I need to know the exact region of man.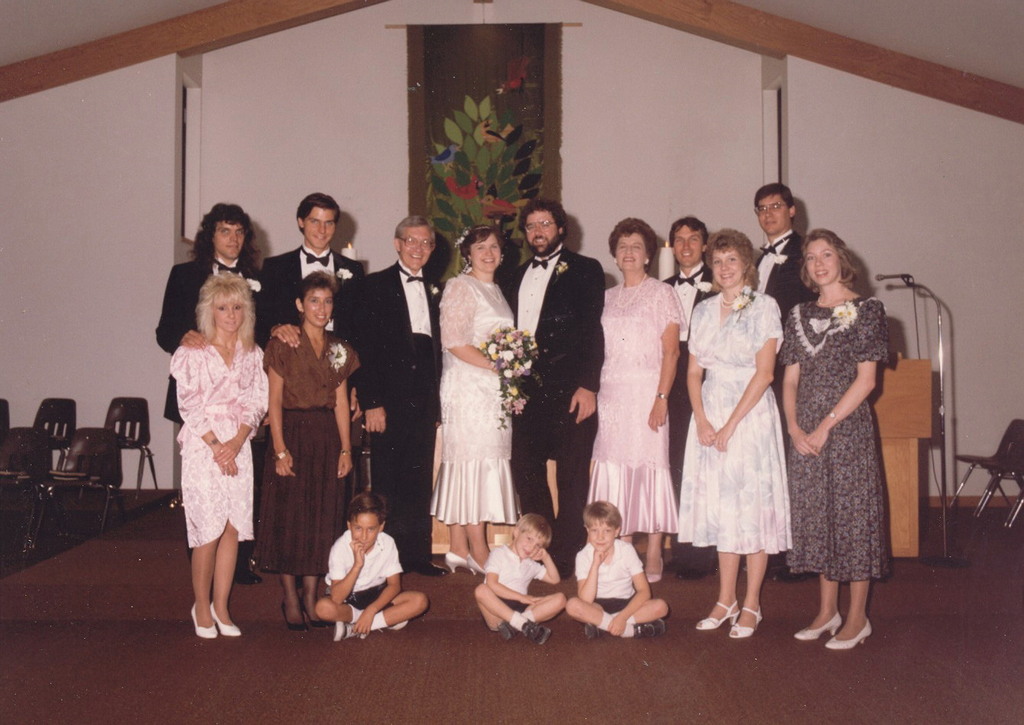
Region: x1=254, y1=194, x2=361, y2=347.
